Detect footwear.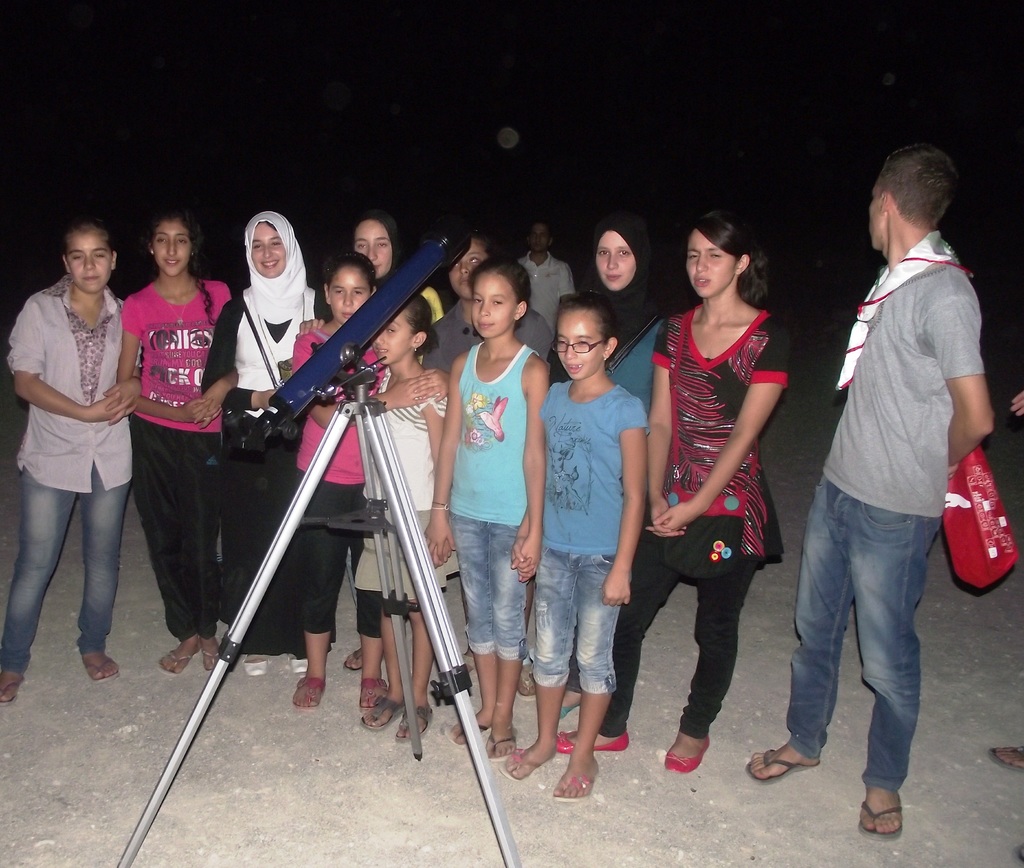
Detected at region(82, 657, 118, 679).
